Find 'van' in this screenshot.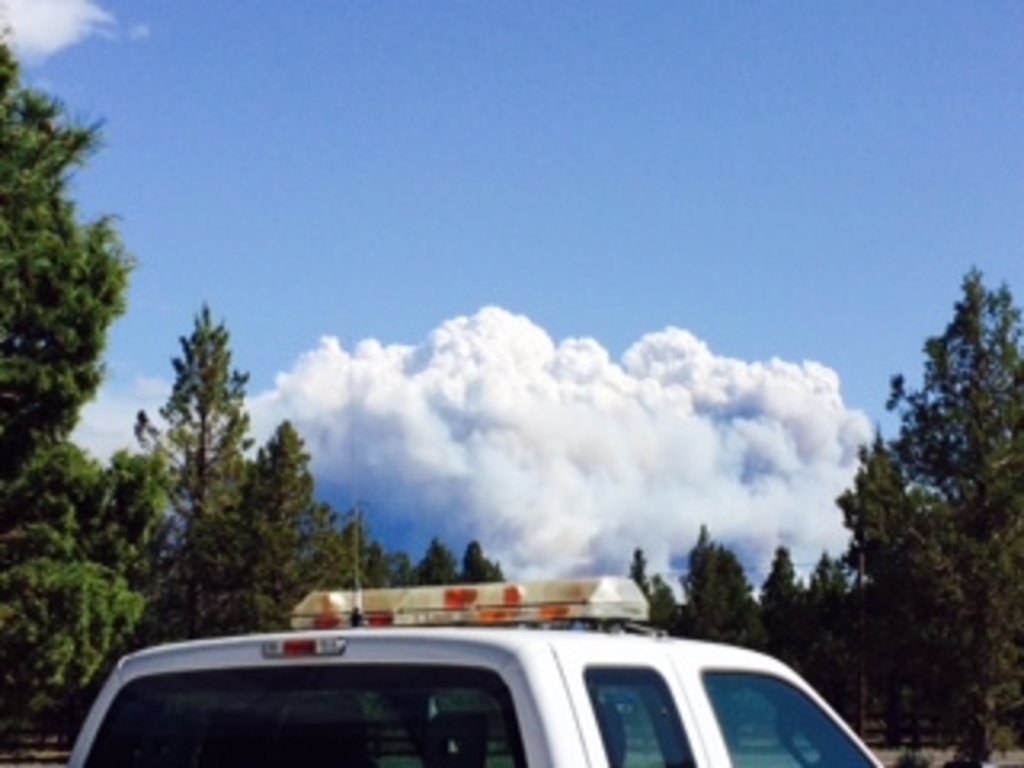
The bounding box for 'van' is [left=64, top=509, right=890, bottom=765].
